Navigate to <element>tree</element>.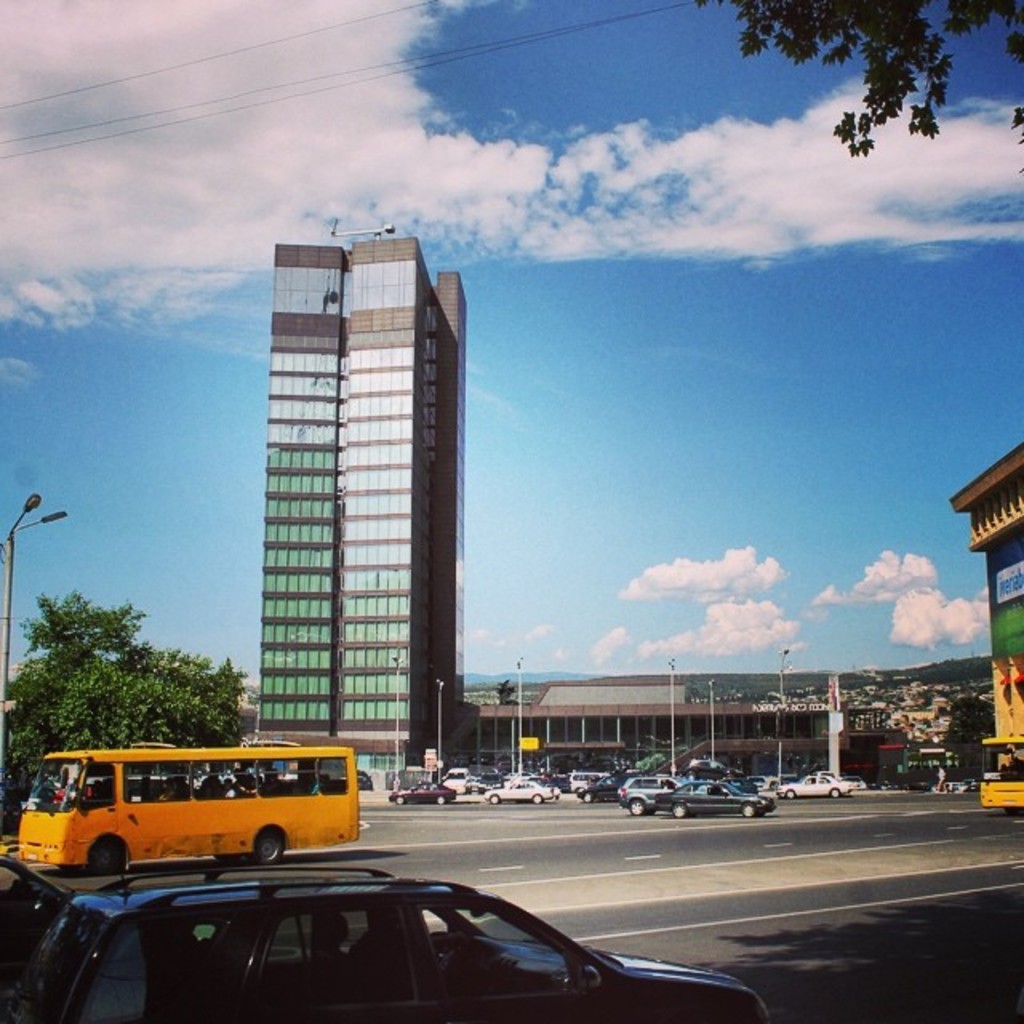
Navigation target: 821,38,960,170.
